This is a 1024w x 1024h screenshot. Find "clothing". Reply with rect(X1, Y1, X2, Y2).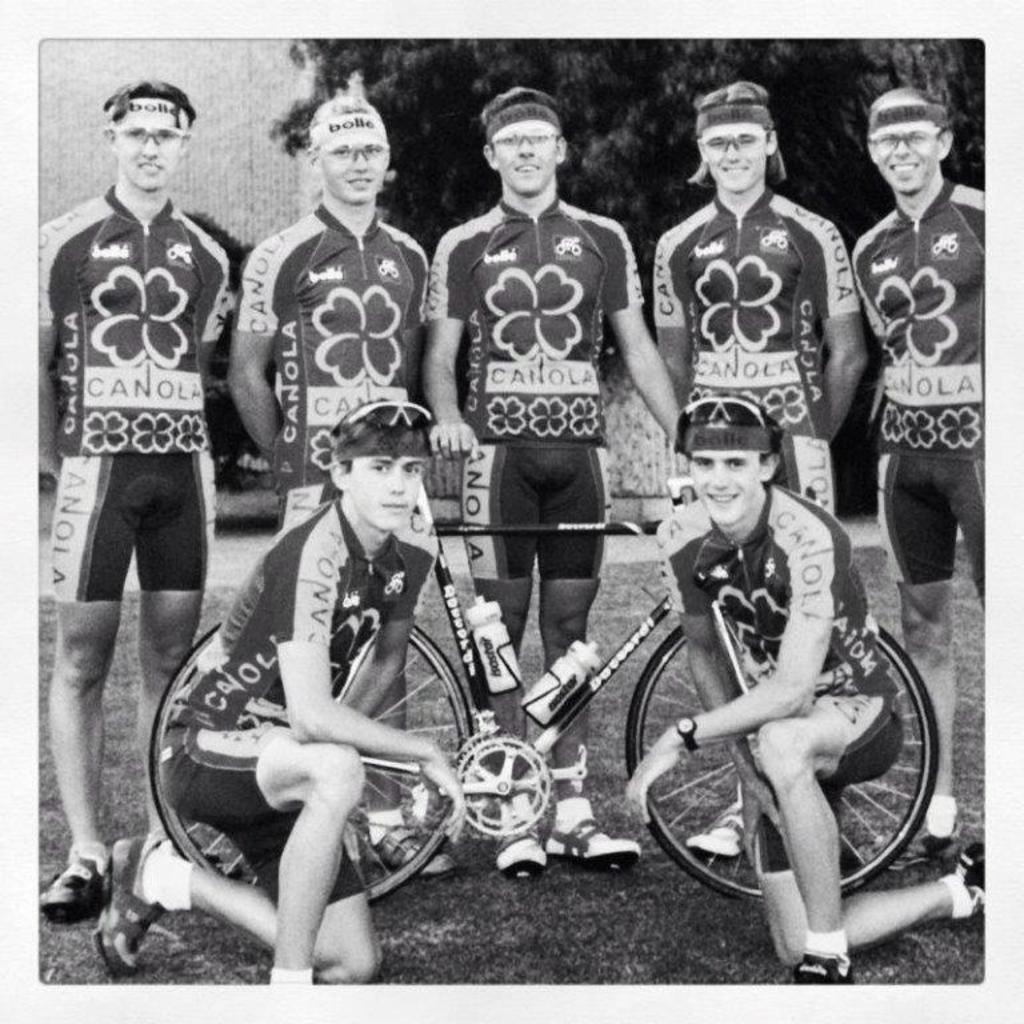
rect(853, 124, 1001, 609).
